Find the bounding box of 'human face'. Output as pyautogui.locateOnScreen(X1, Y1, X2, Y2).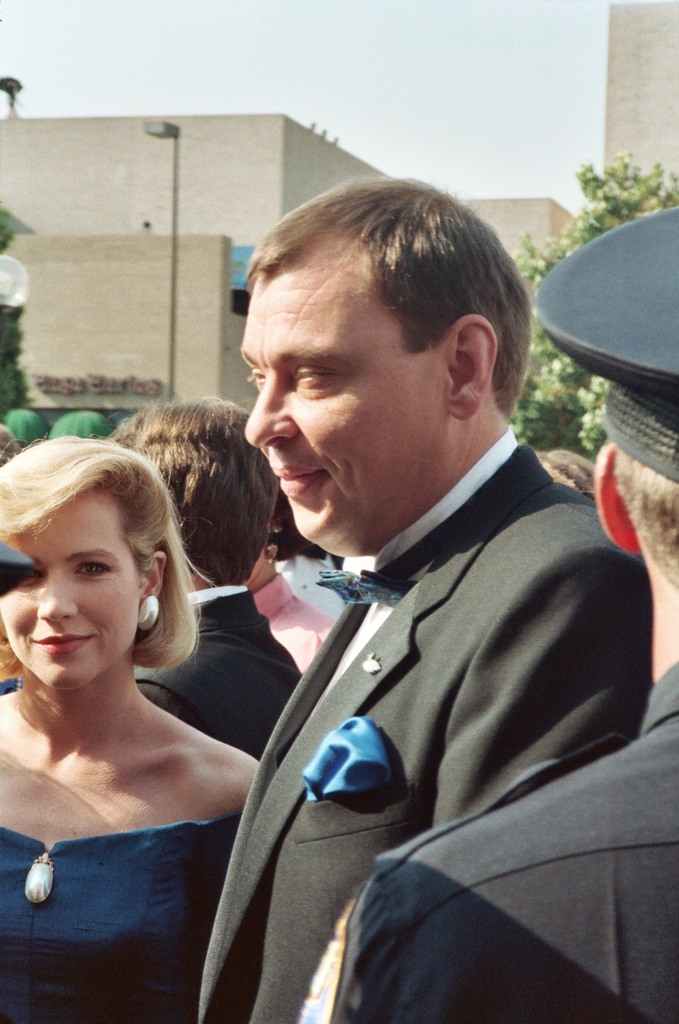
pyautogui.locateOnScreen(0, 490, 139, 684).
